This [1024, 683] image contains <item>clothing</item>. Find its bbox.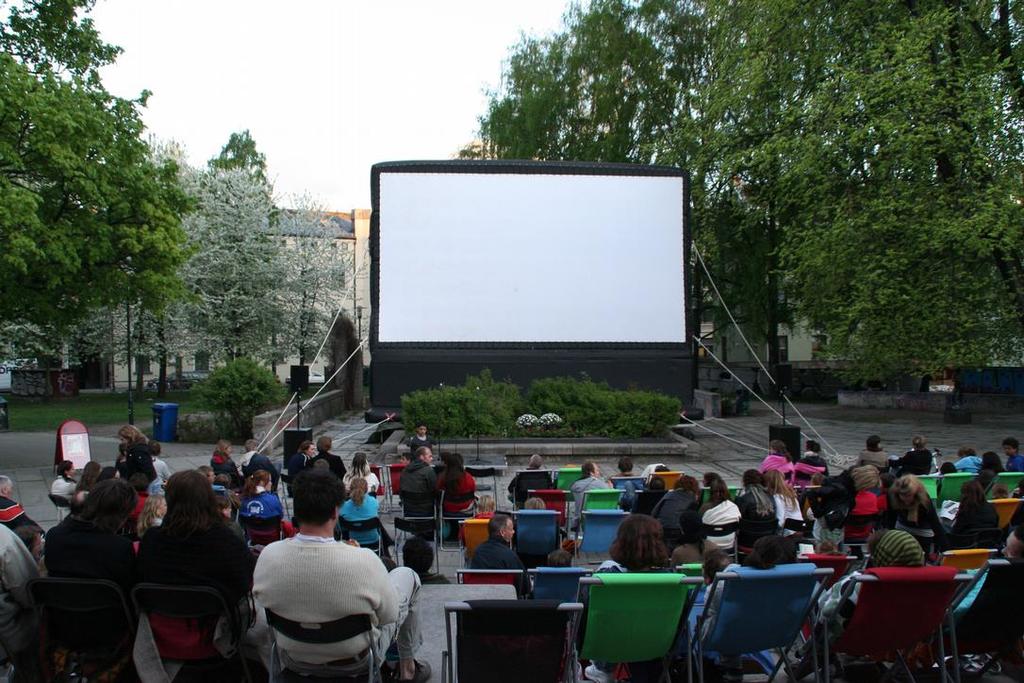
x1=847, y1=482, x2=873, y2=542.
